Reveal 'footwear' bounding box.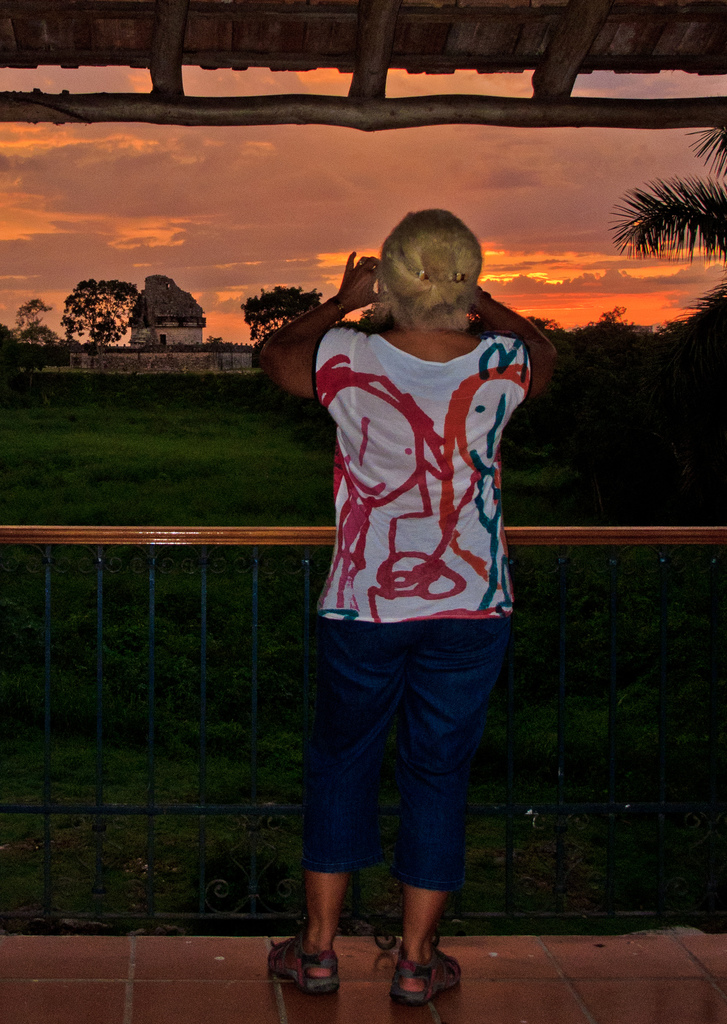
Revealed: 267, 938, 334, 986.
